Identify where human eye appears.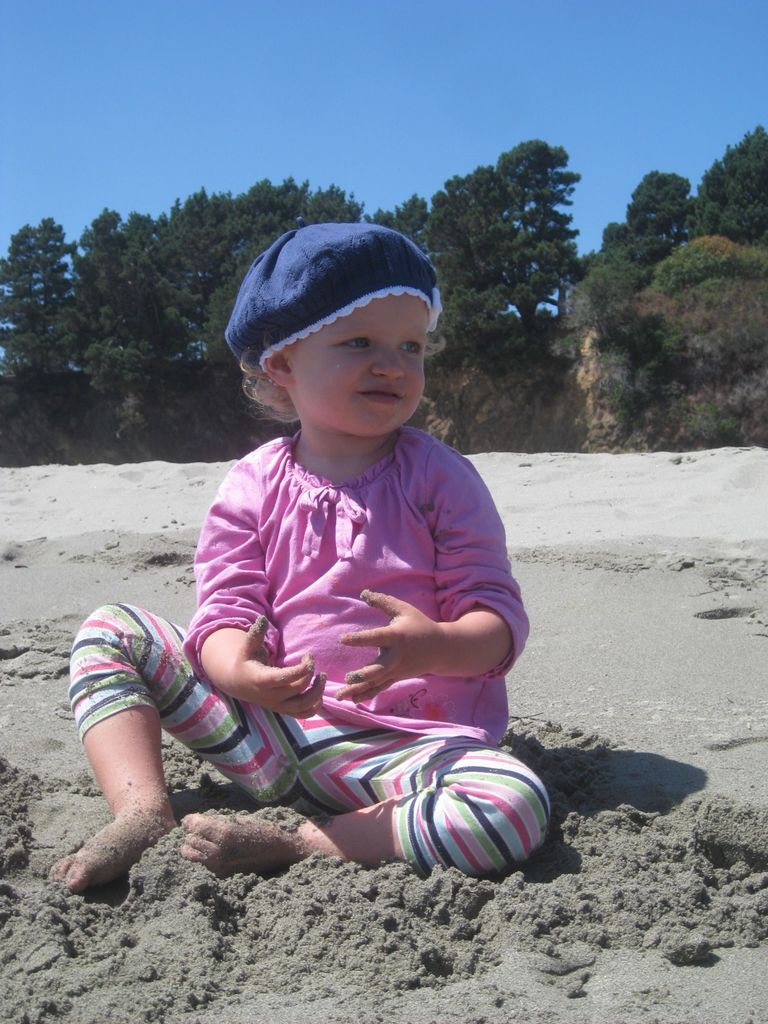
Appears at x1=396, y1=333, x2=422, y2=357.
